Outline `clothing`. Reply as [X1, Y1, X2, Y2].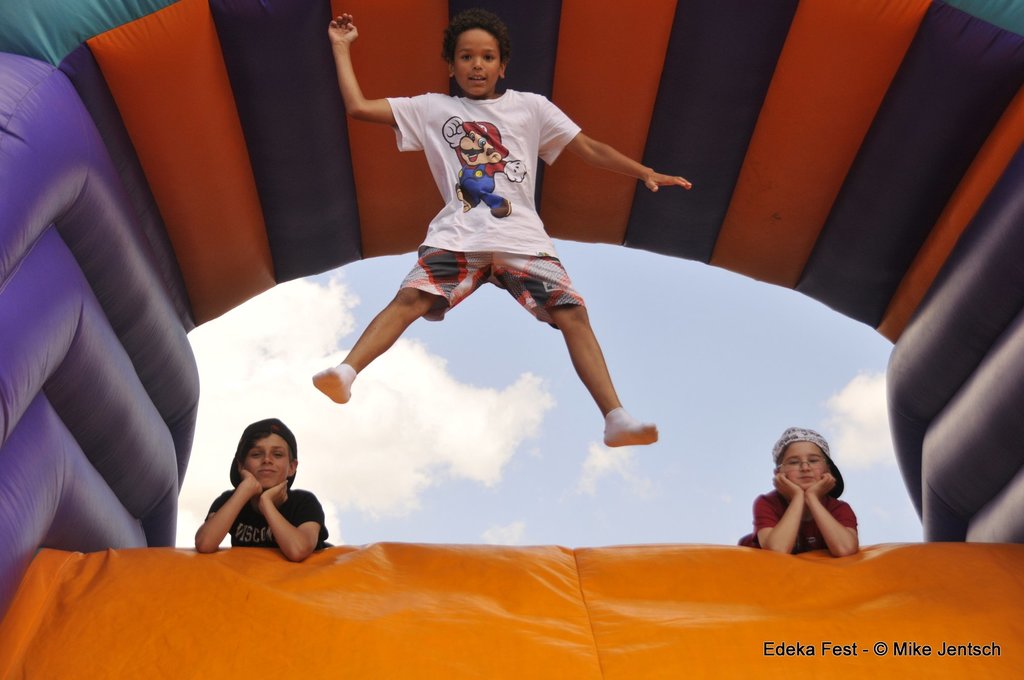
[759, 466, 863, 558].
